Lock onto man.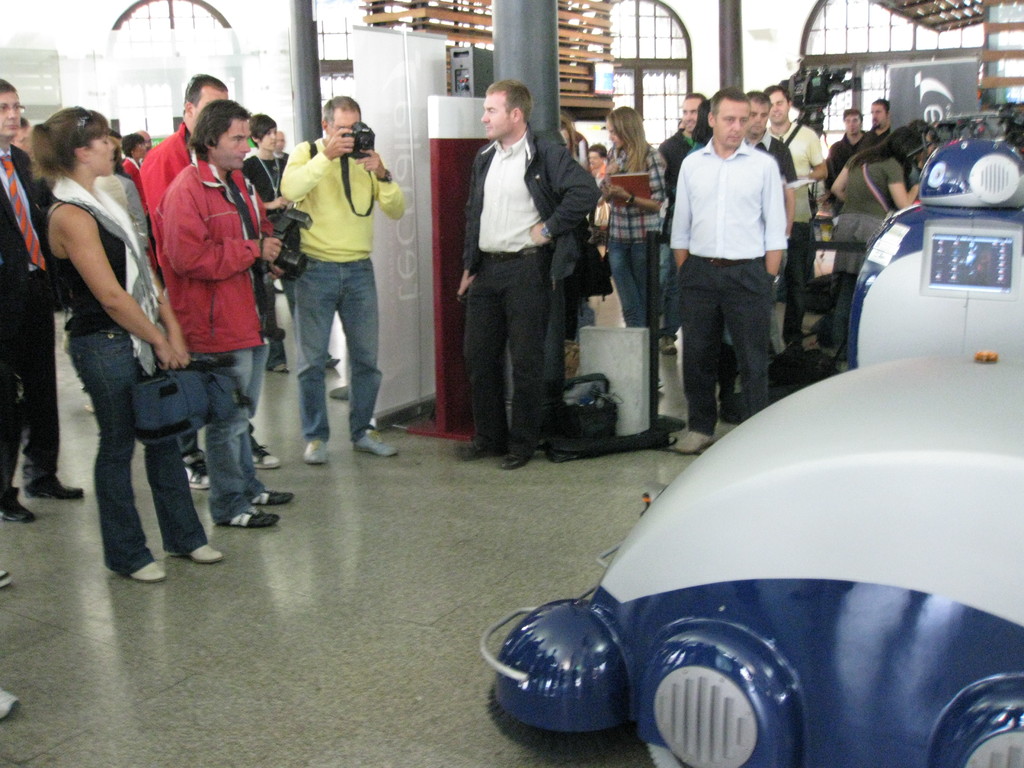
Locked: box(0, 74, 85, 524).
